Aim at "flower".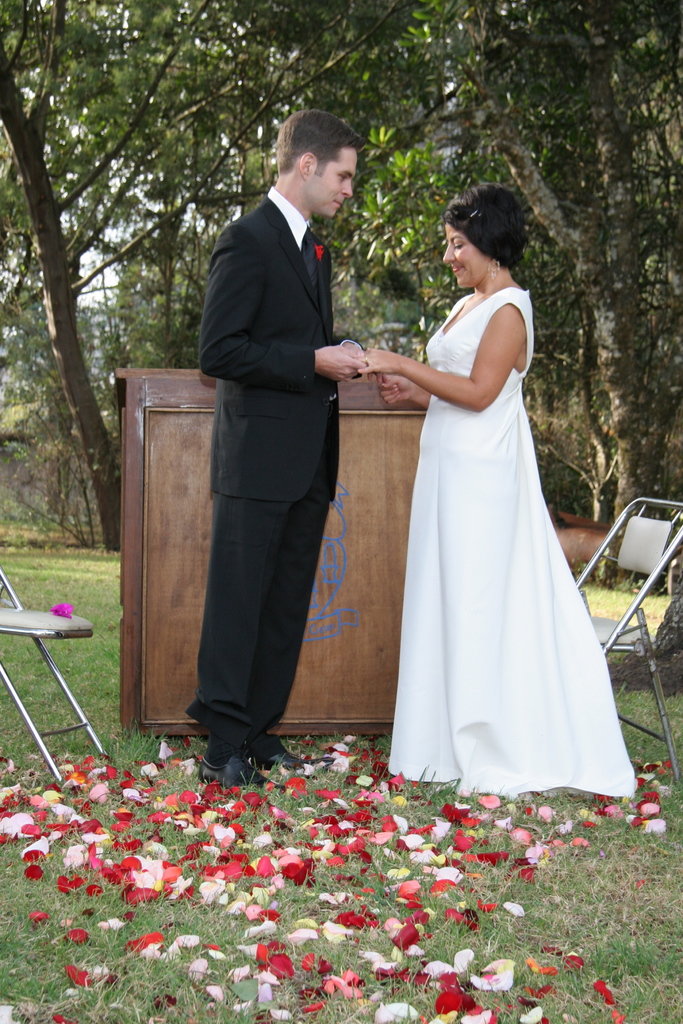
Aimed at left=44, top=599, right=72, bottom=618.
